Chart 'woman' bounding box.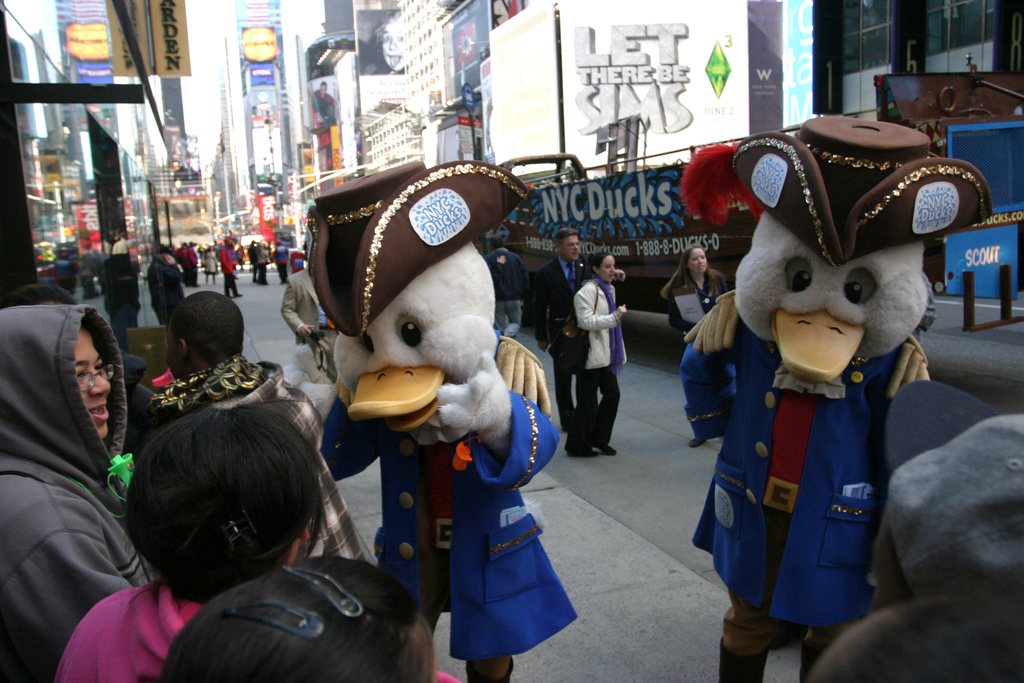
Charted: 4:220:141:682.
